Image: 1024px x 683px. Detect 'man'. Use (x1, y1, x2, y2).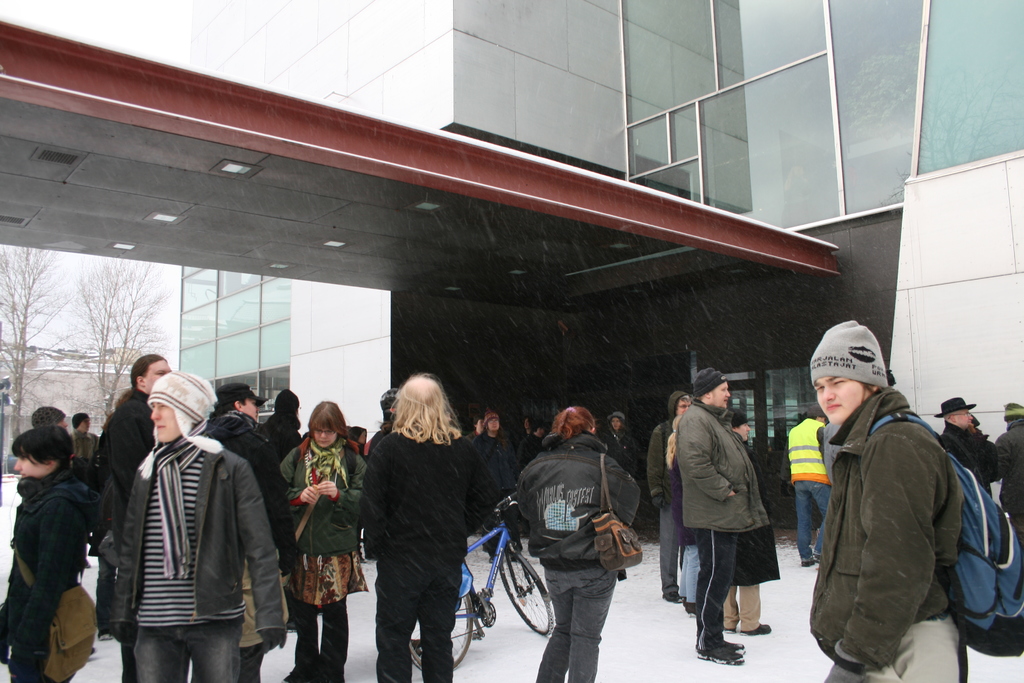
(200, 383, 302, 680).
